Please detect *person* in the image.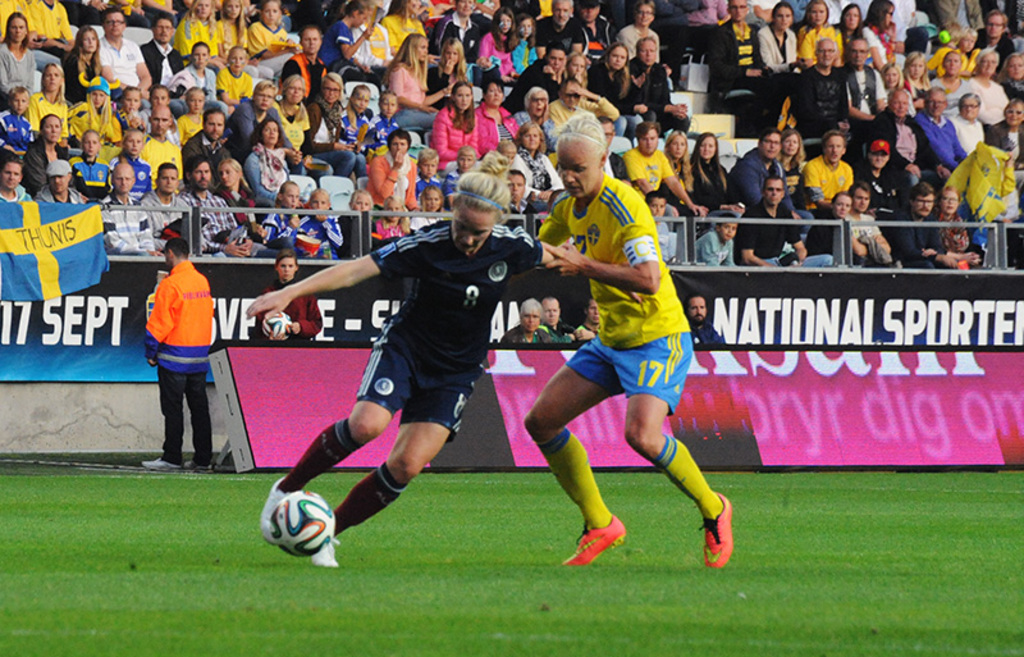
left=380, top=27, right=466, bottom=115.
